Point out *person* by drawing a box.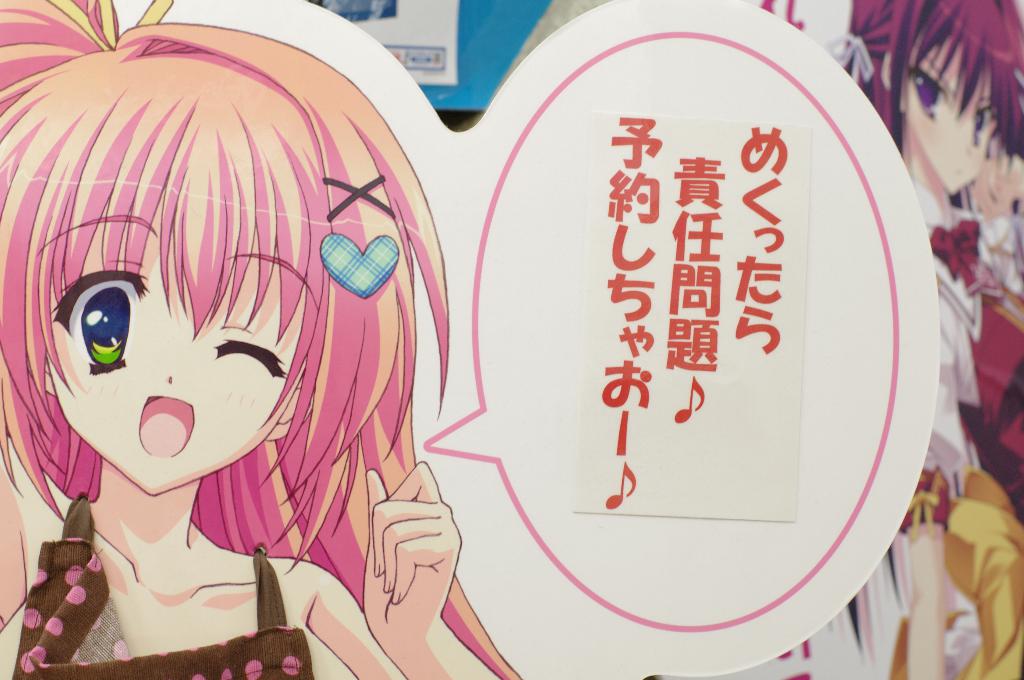
bbox=[836, 0, 1023, 679].
